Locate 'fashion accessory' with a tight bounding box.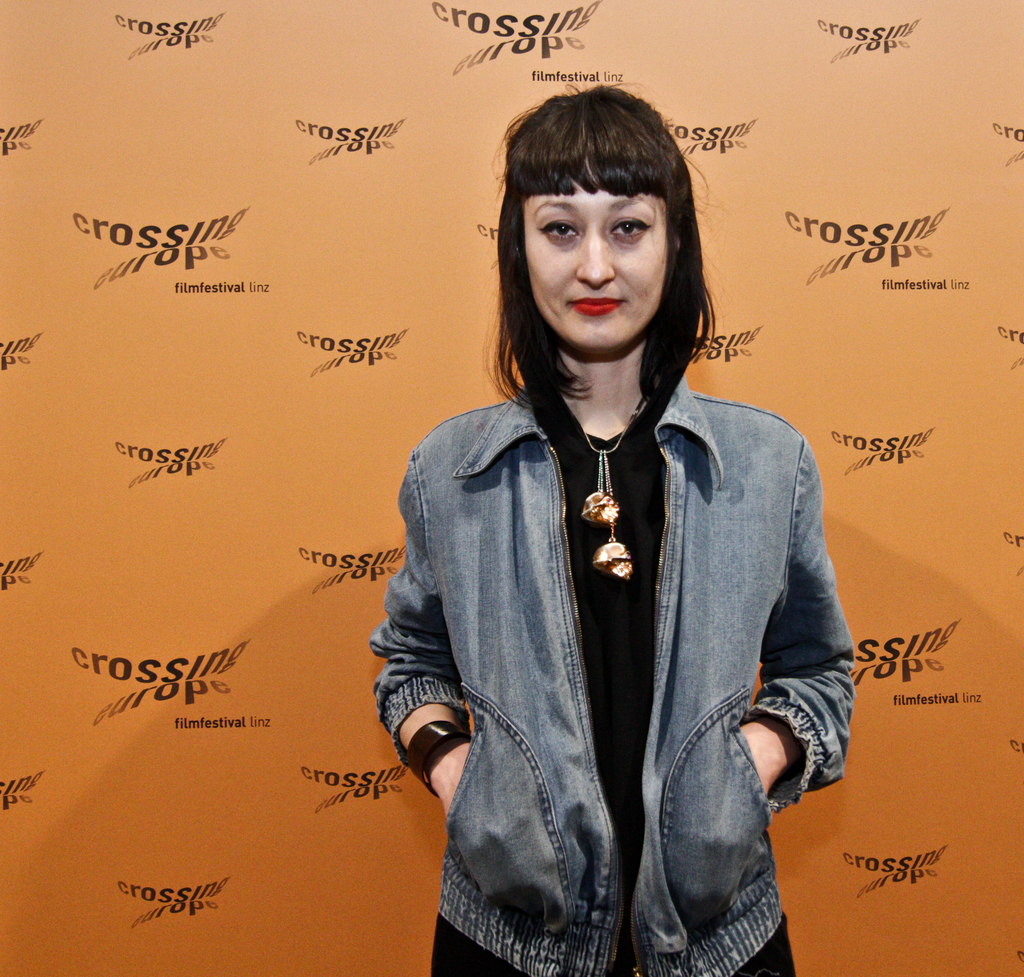
bbox(573, 393, 638, 590).
